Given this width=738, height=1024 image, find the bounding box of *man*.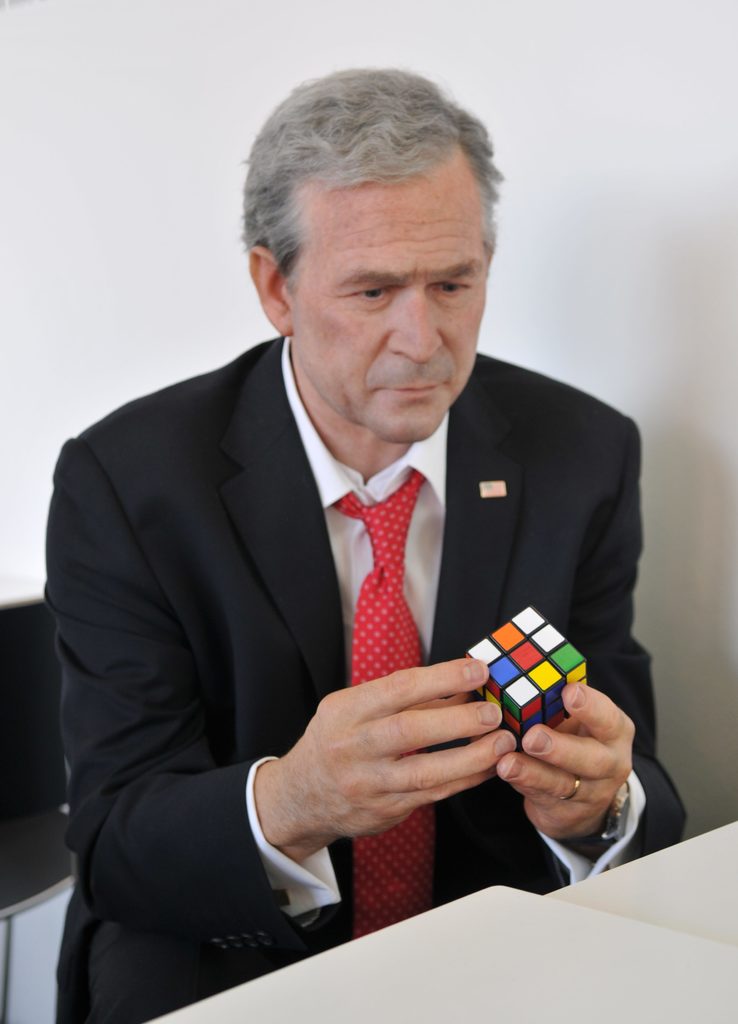
BBox(35, 81, 664, 1010).
